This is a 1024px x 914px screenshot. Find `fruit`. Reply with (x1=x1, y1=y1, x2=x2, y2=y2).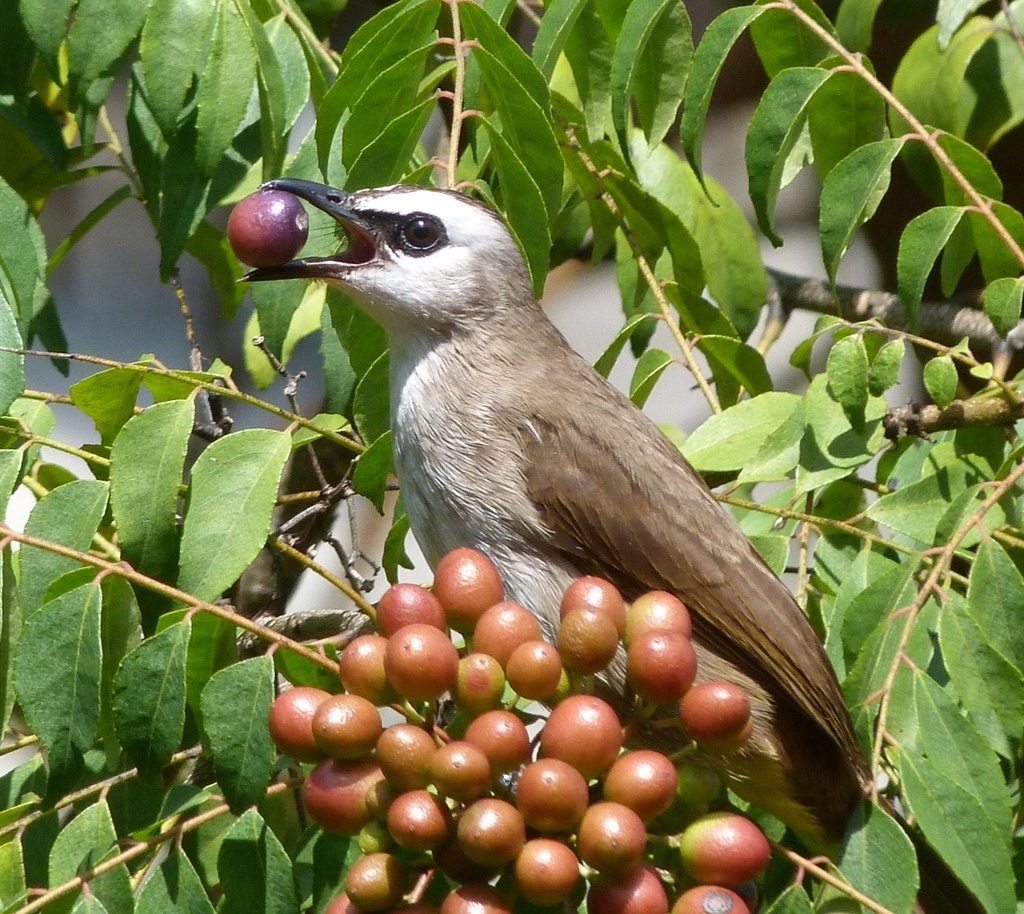
(x1=373, y1=574, x2=452, y2=646).
